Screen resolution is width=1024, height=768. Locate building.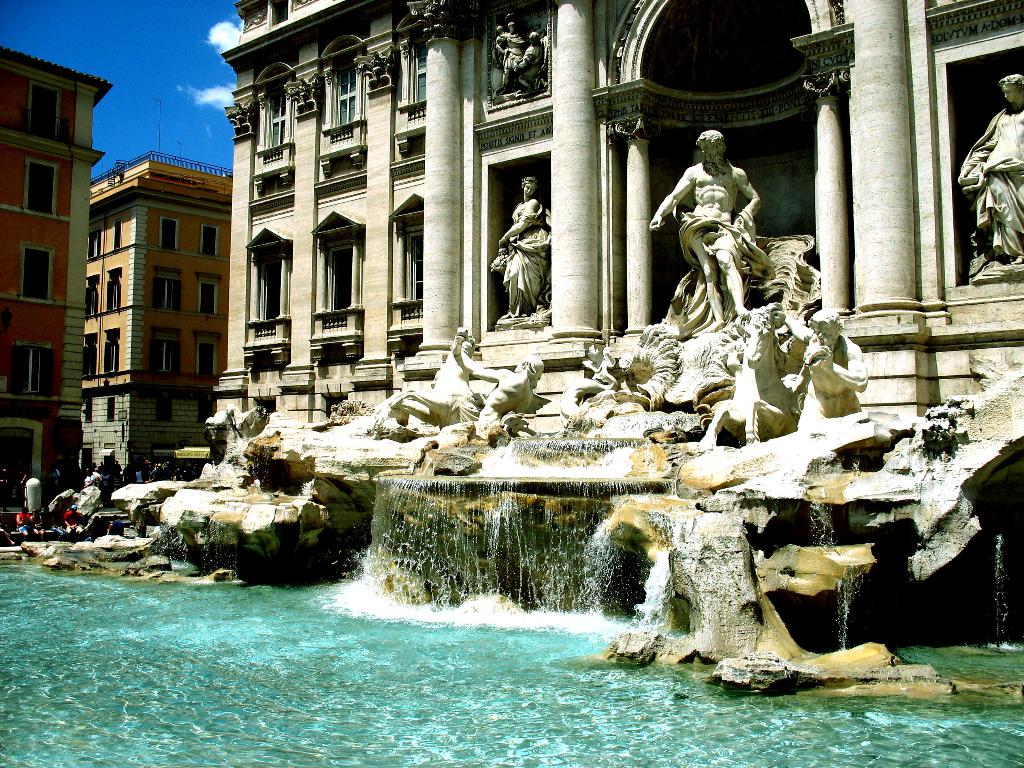
88 145 235 486.
